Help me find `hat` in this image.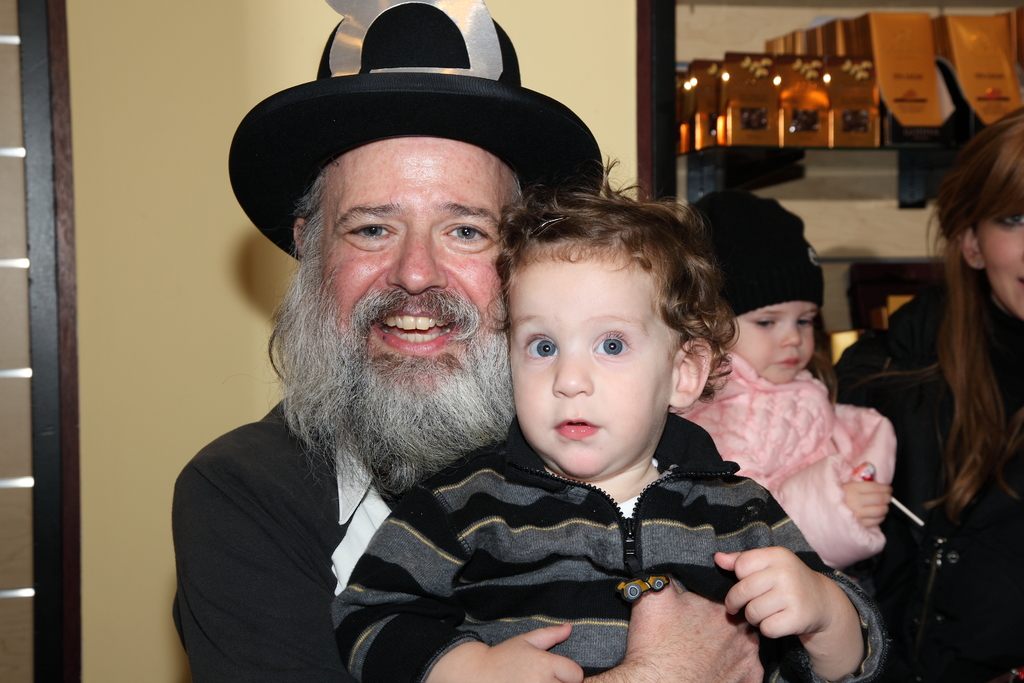
Found it: (230, 13, 616, 286).
